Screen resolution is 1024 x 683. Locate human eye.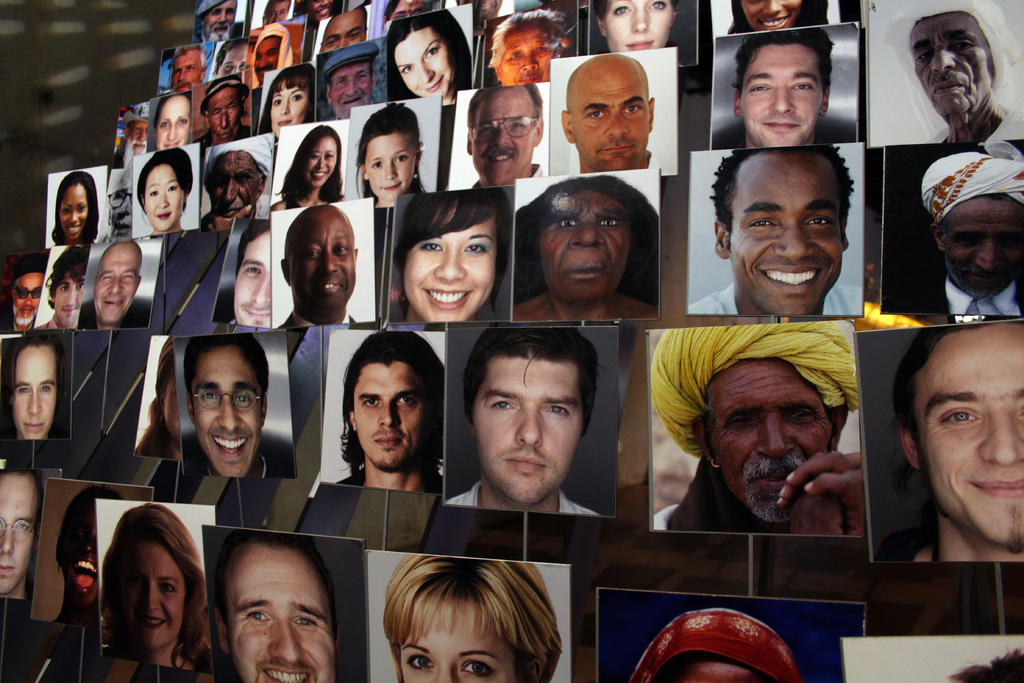
bbox=(250, 609, 269, 623).
